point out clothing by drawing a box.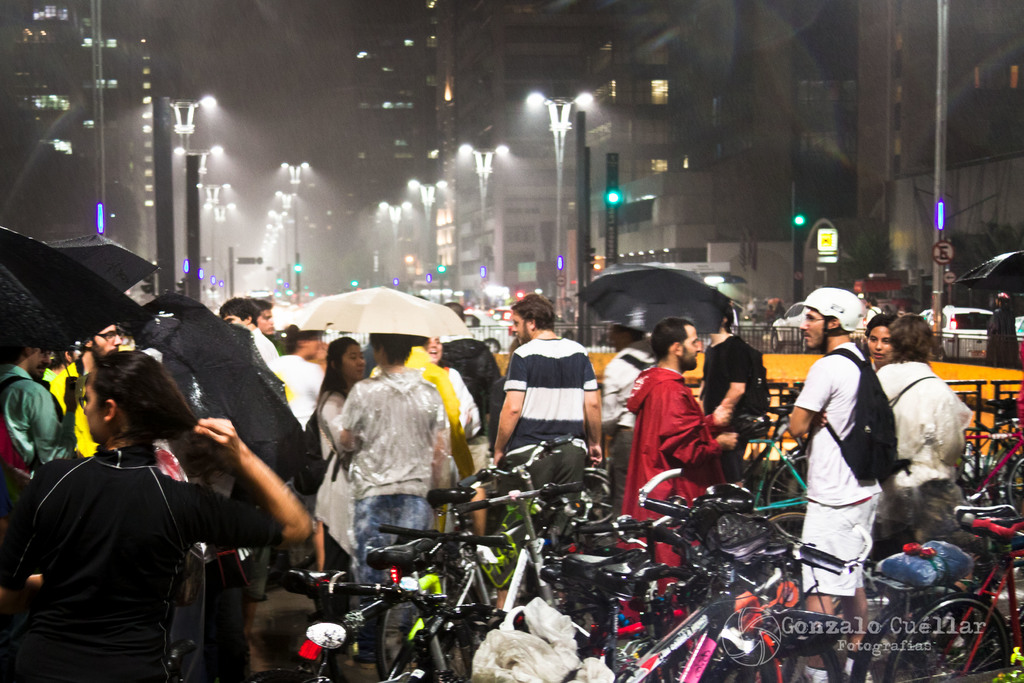
box(506, 330, 597, 475).
